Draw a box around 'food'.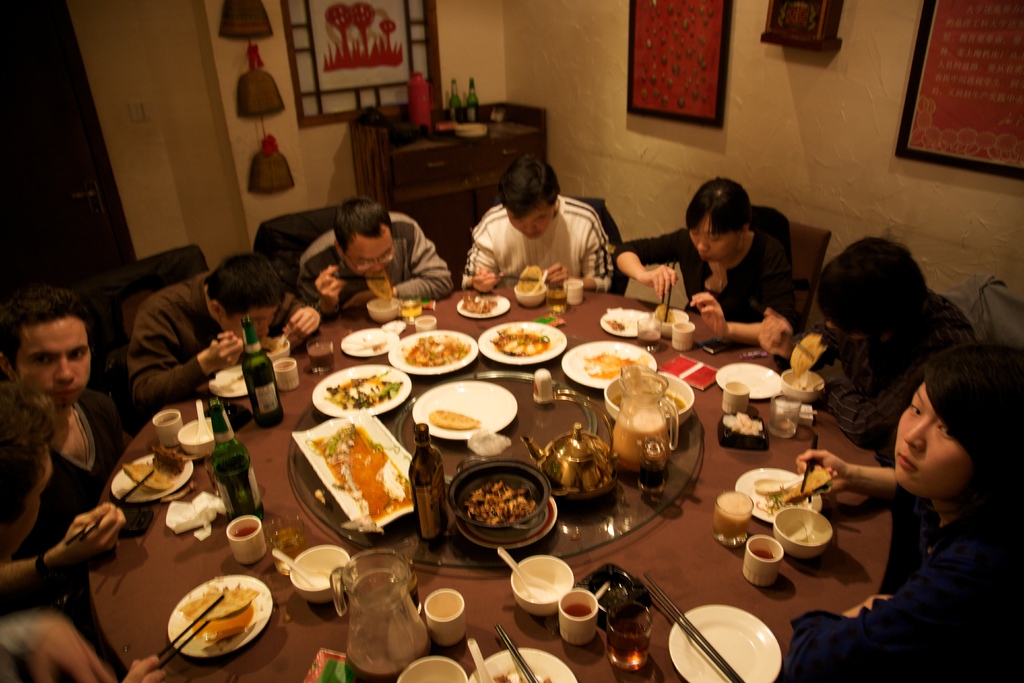
pyautogui.locateOnScreen(570, 602, 595, 624).
